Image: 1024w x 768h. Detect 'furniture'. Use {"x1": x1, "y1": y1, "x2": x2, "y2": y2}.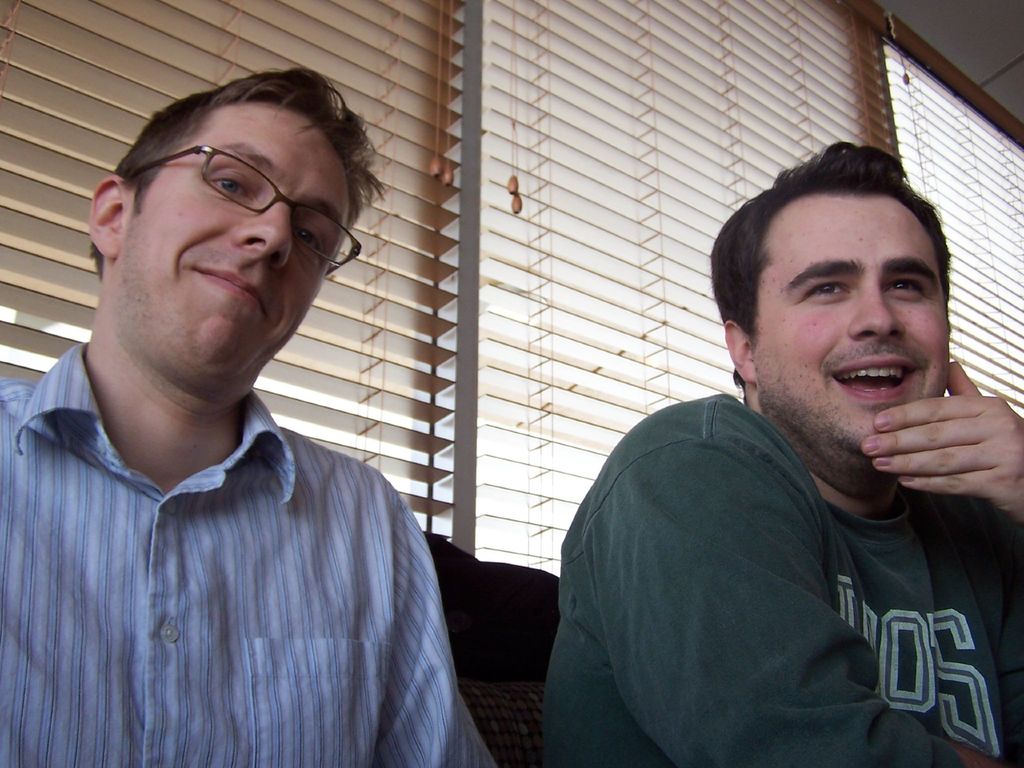
{"x1": 427, "y1": 532, "x2": 557, "y2": 765}.
